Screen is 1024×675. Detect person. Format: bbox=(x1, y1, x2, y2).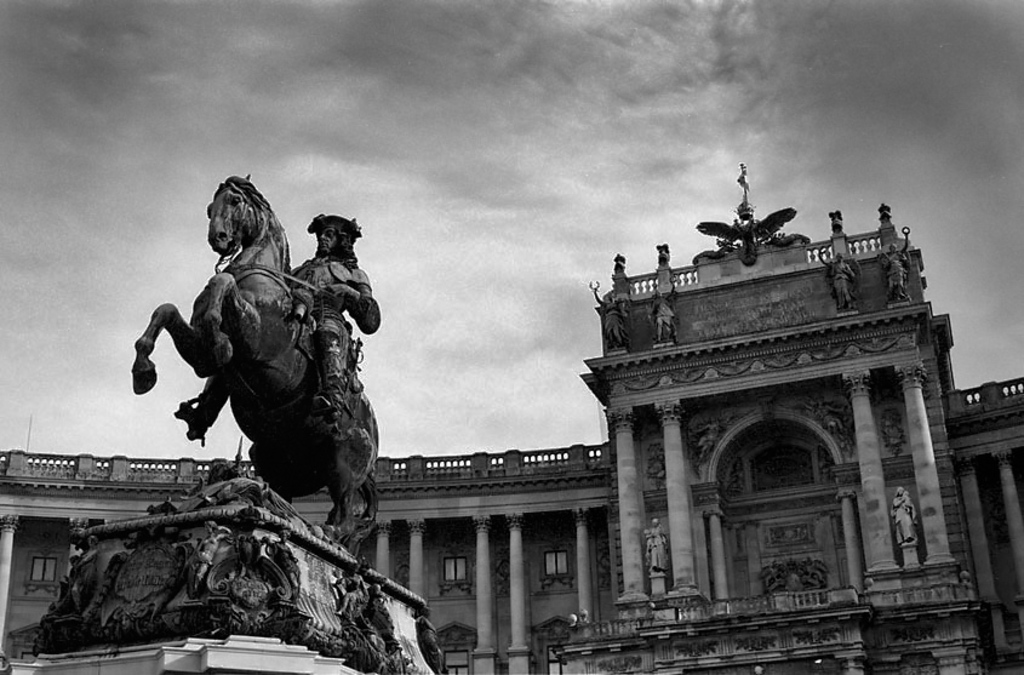
bbox=(874, 228, 914, 301).
